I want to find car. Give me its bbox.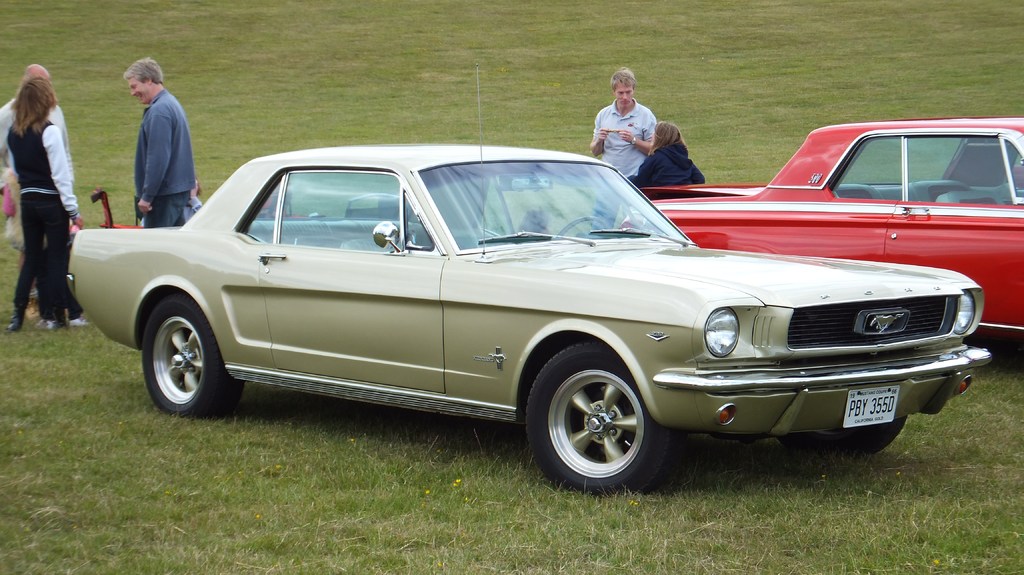
<region>641, 121, 1023, 333</region>.
